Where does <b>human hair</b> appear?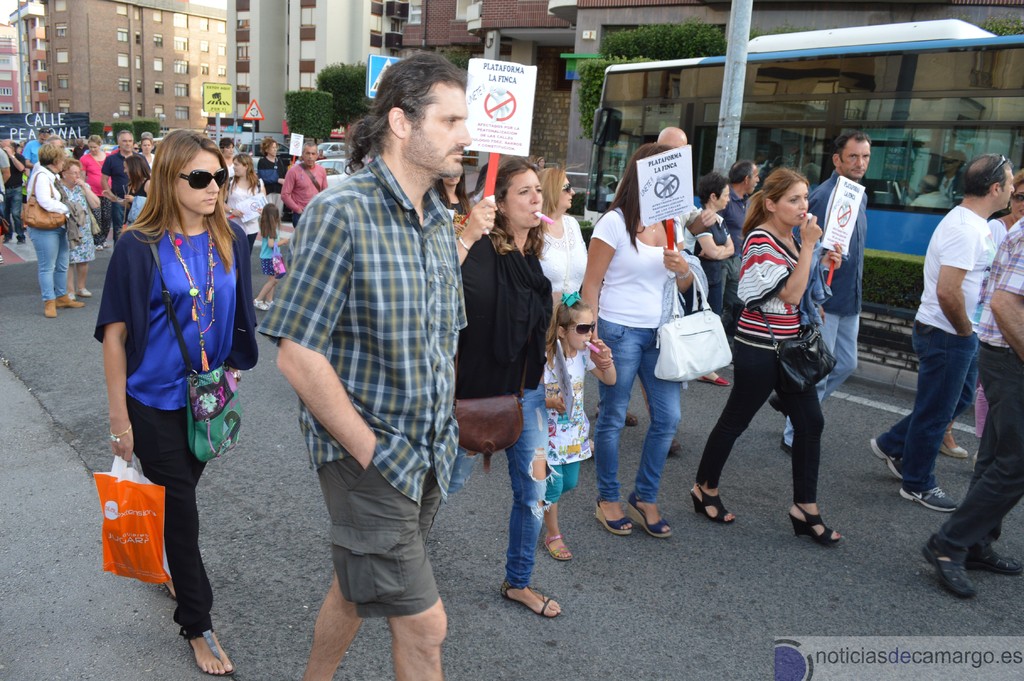
Appears at box=[348, 47, 461, 174].
